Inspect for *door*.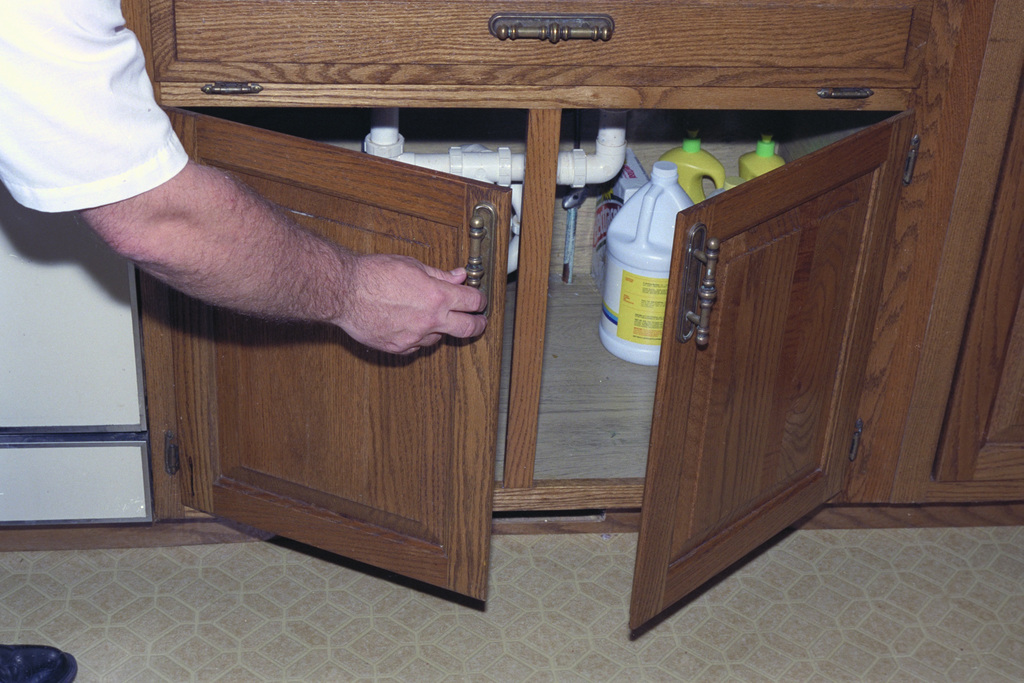
Inspection: BBox(155, 97, 515, 607).
